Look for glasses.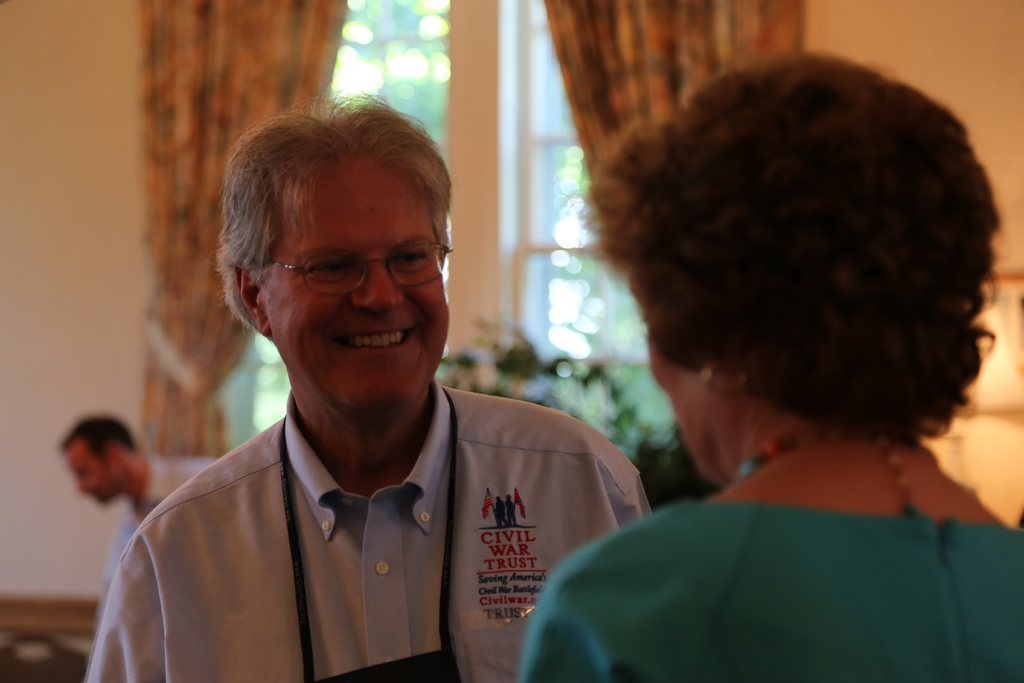
Found: l=287, t=238, r=447, b=300.
